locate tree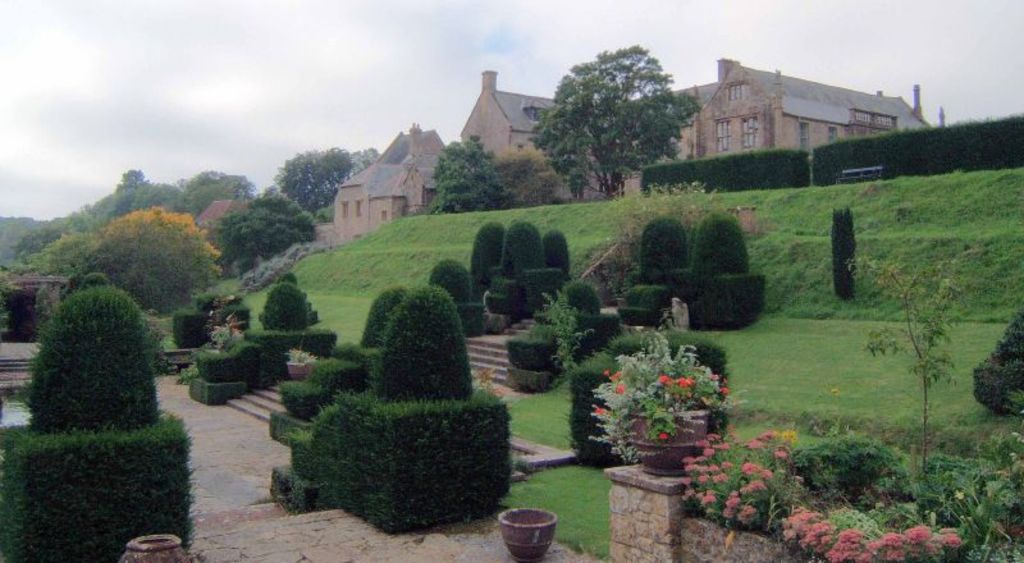
<box>541,271,630,361</box>
